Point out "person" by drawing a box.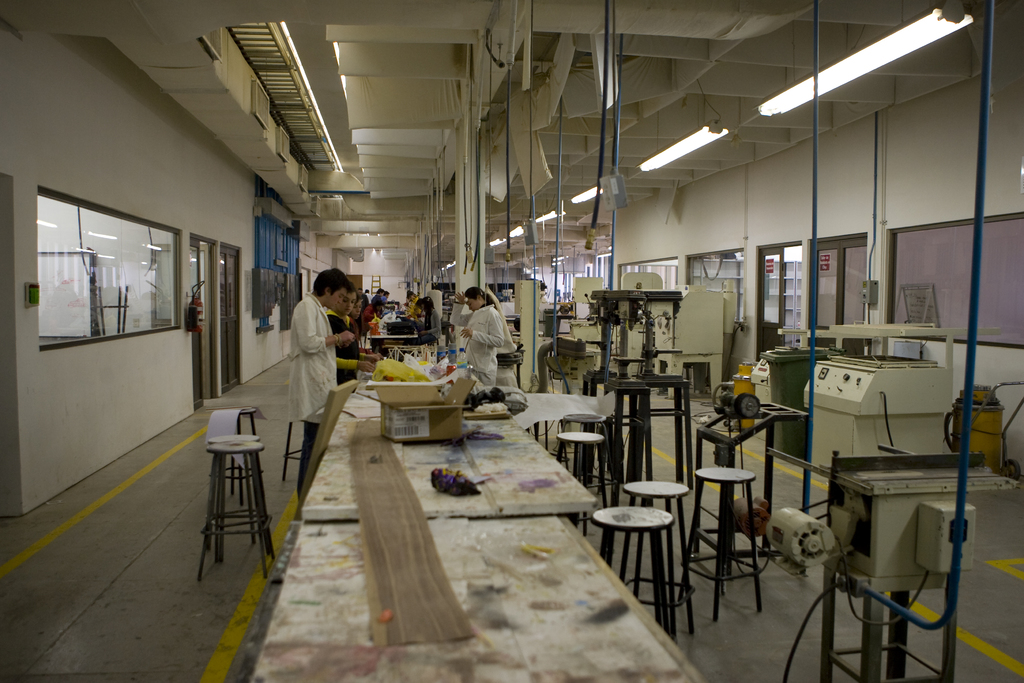
detection(406, 294, 438, 348).
